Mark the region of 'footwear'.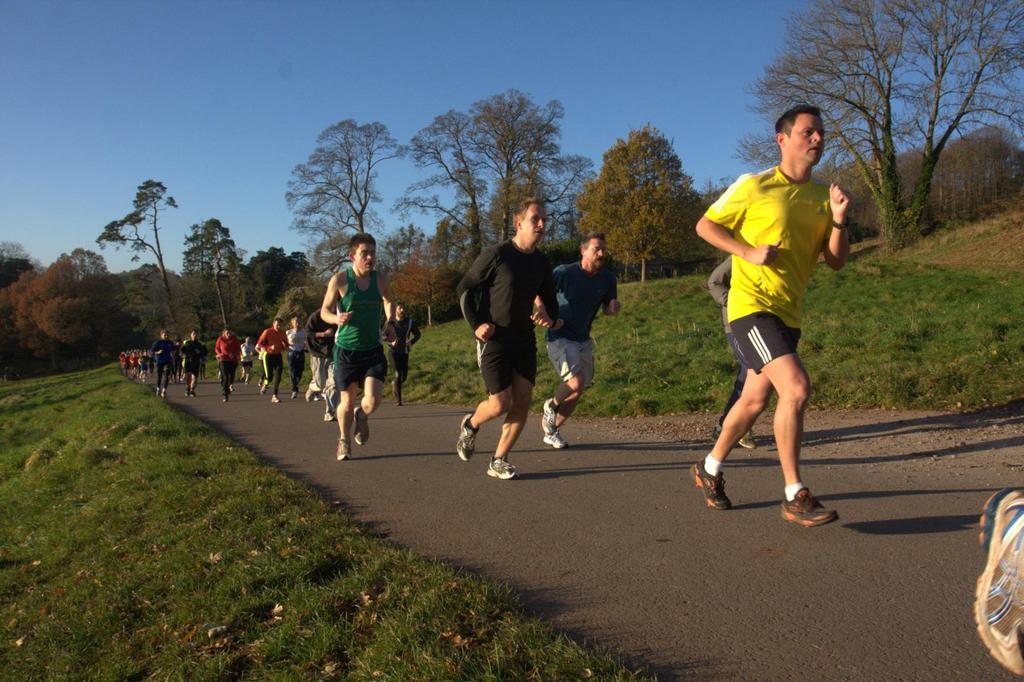
Region: Rect(155, 387, 159, 398).
